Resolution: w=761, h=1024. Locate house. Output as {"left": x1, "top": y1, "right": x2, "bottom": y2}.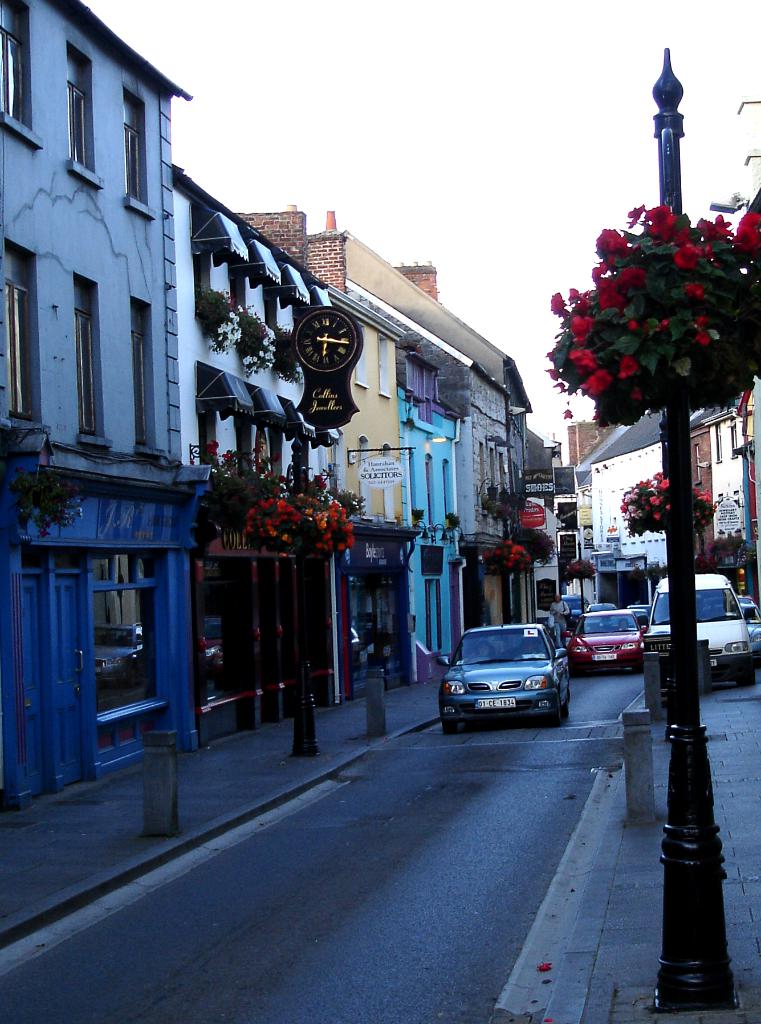
{"left": 568, "top": 430, "right": 666, "bottom": 627}.
